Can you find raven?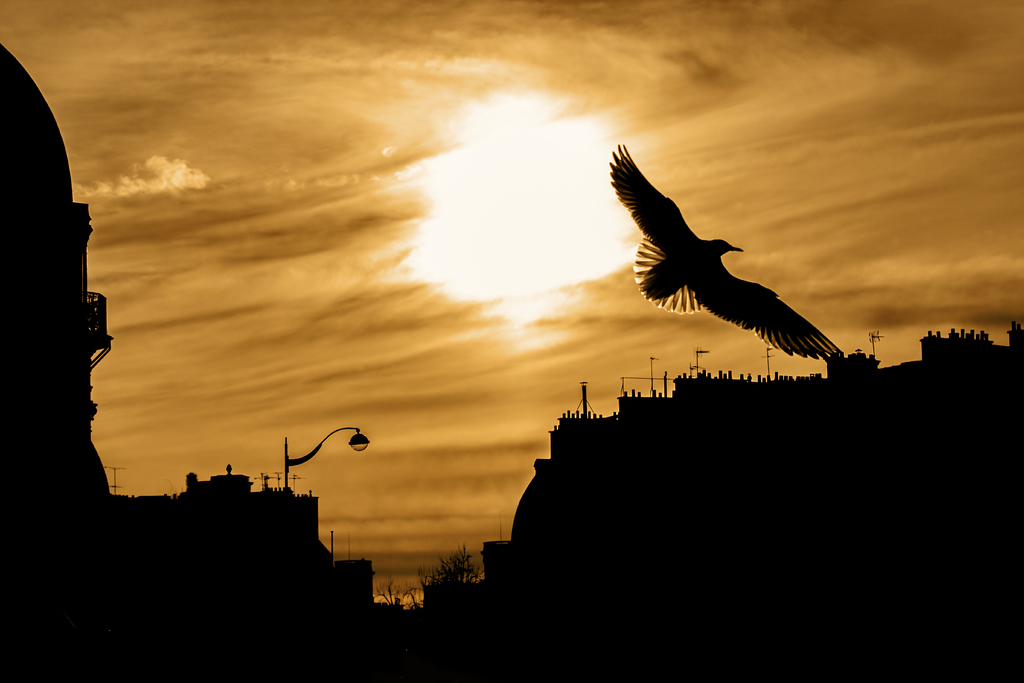
Yes, bounding box: bbox=[620, 132, 851, 379].
